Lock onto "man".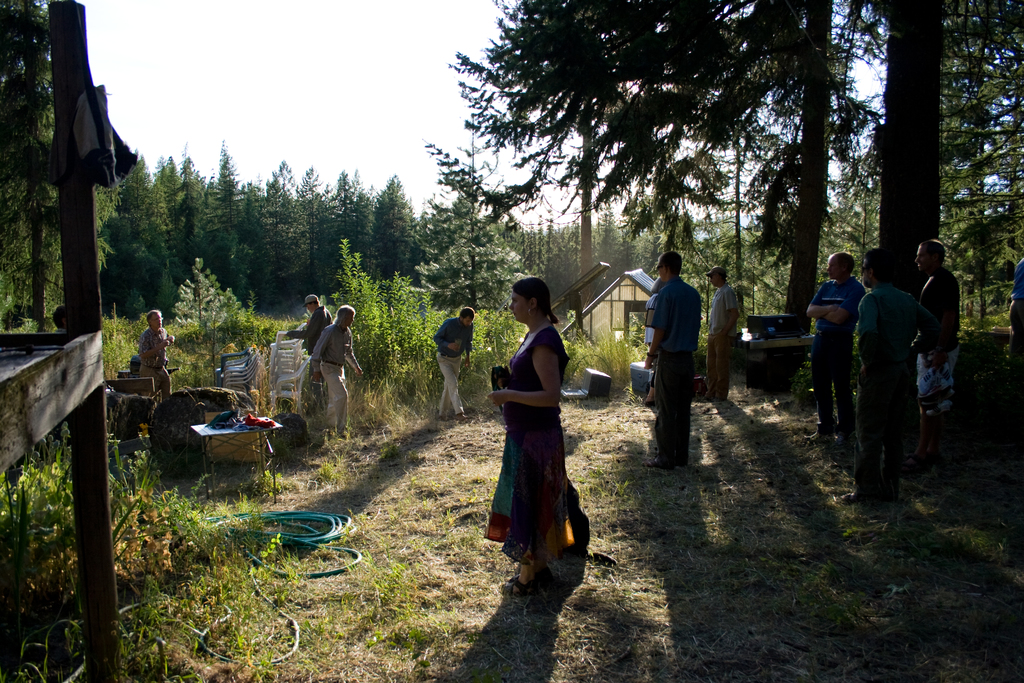
Locked: 308,302,364,439.
